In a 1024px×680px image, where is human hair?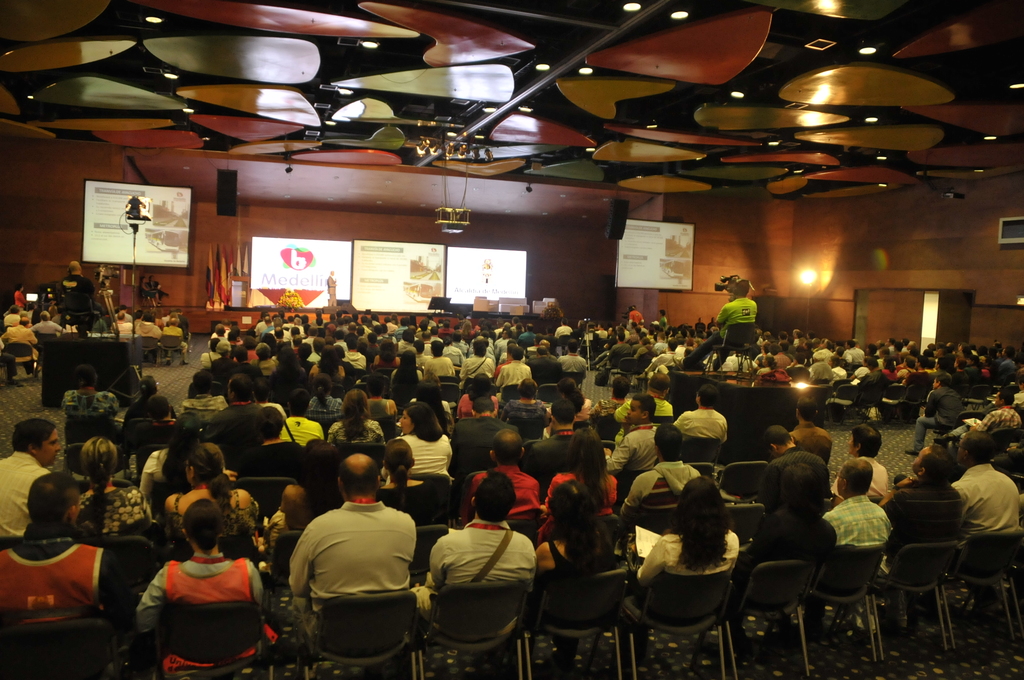
<bbox>1000, 387, 1016, 406</bbox>.
